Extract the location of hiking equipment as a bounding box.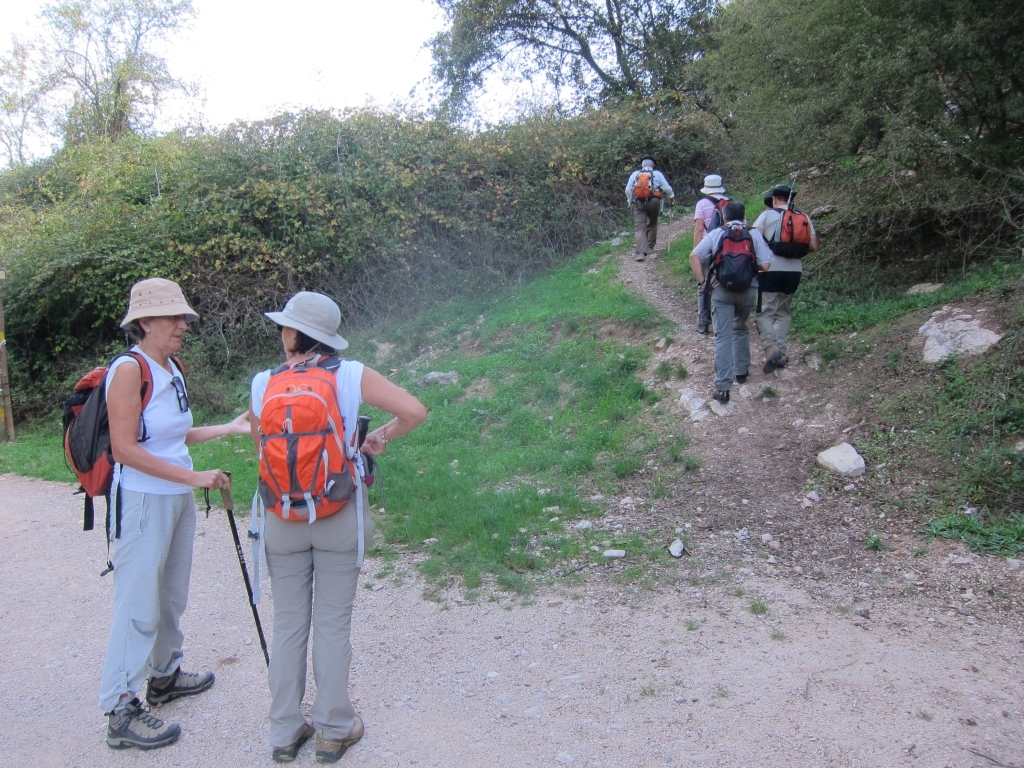
777 350 786 366.
